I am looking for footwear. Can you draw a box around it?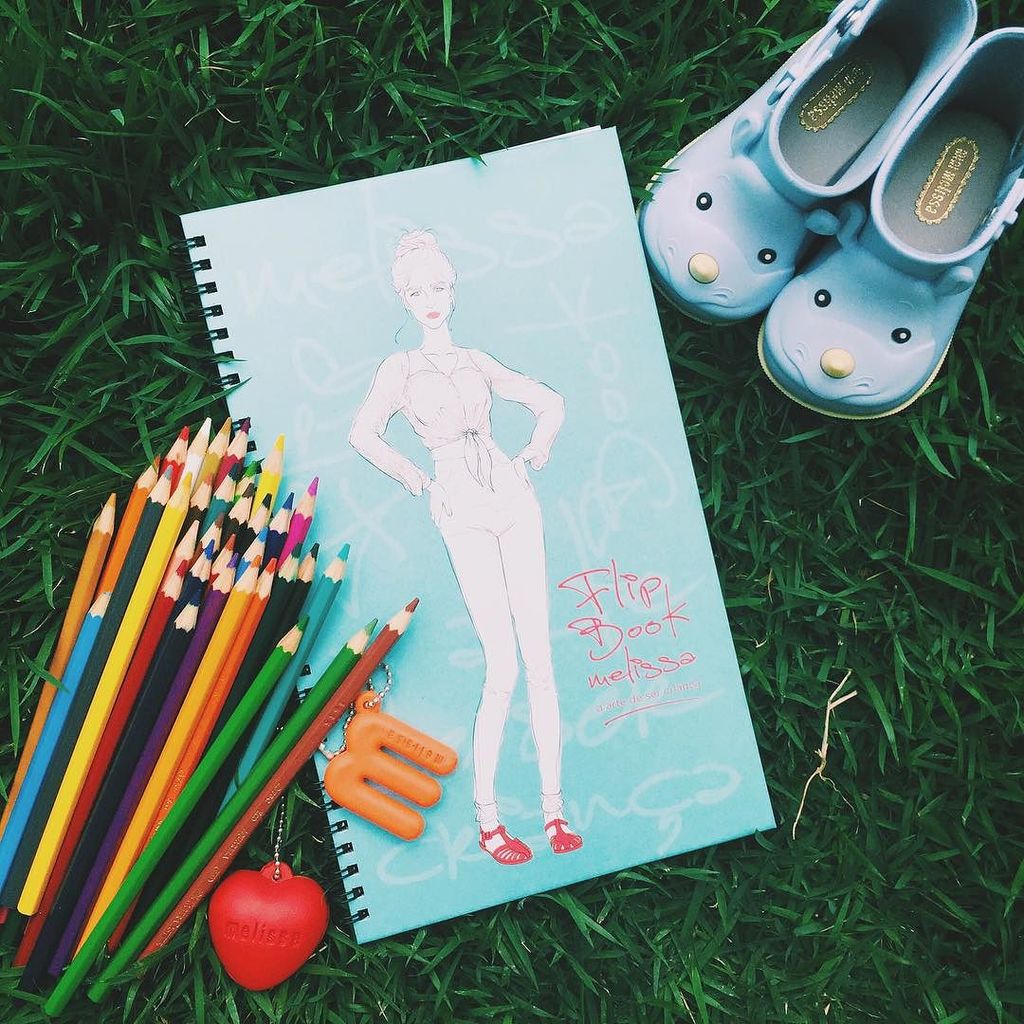
Sure, the bounding box is (477, 820, 540, 864).
